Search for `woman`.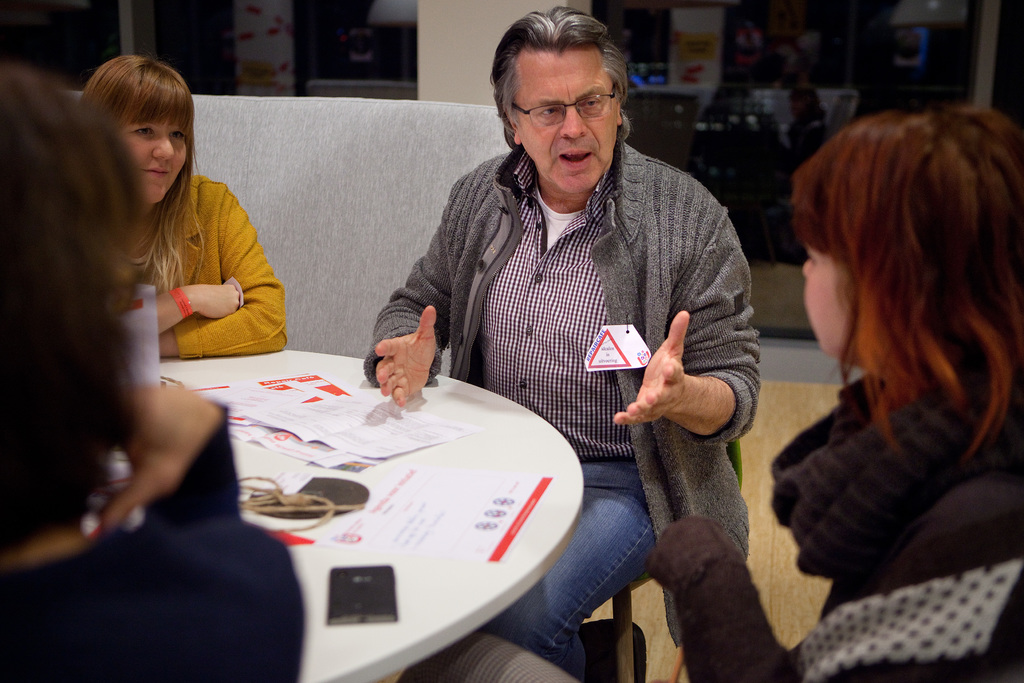
Found at x1=78, y1=54, x2=288, y2=352.
